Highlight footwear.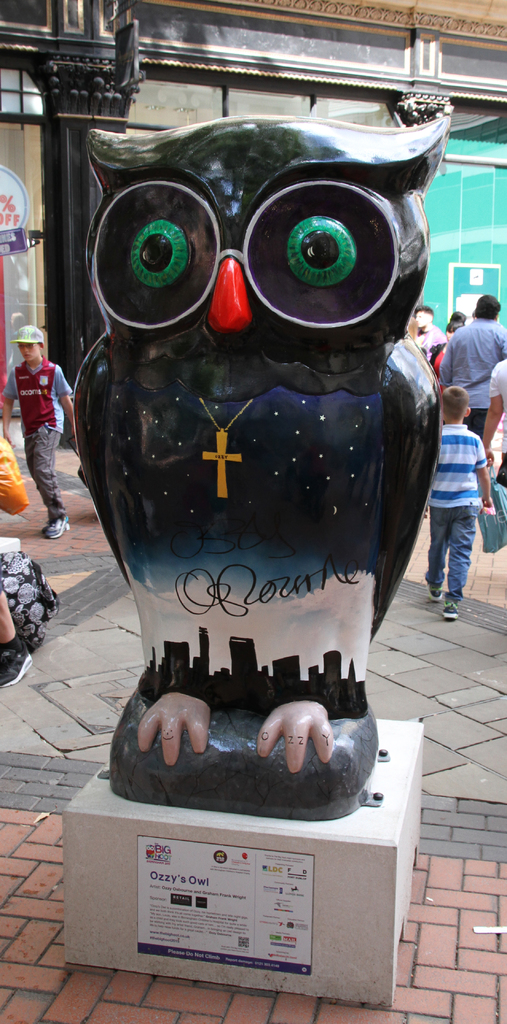
Highlighted region: bbox=[0, 637, 33, 683].
